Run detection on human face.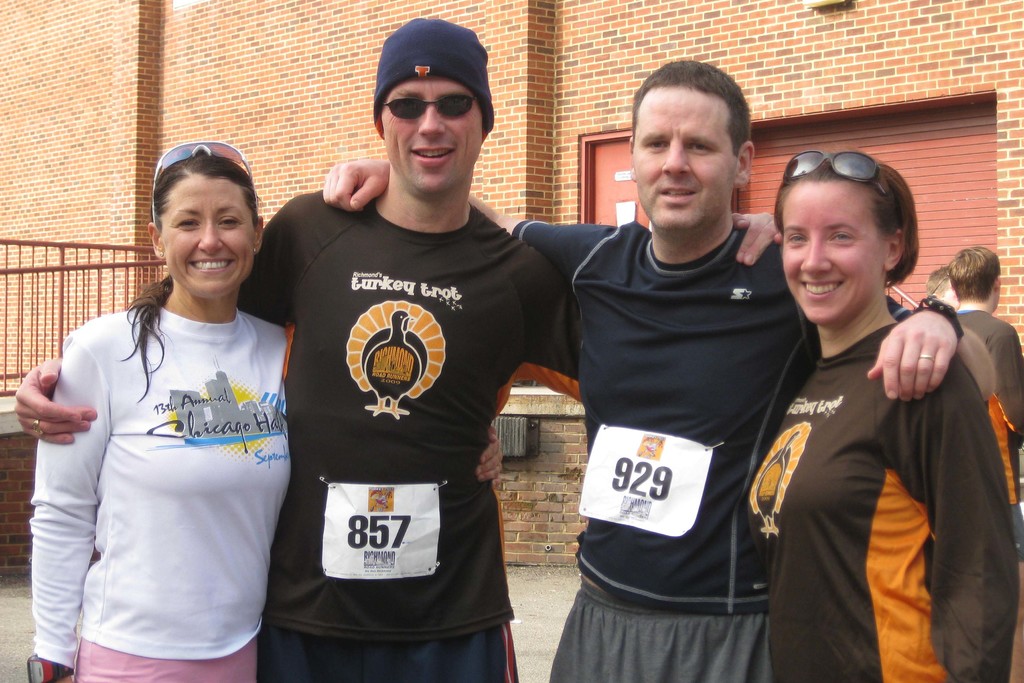
Result: {"left": 780, "top": 180, "right": 888, "bottom": 334}.
